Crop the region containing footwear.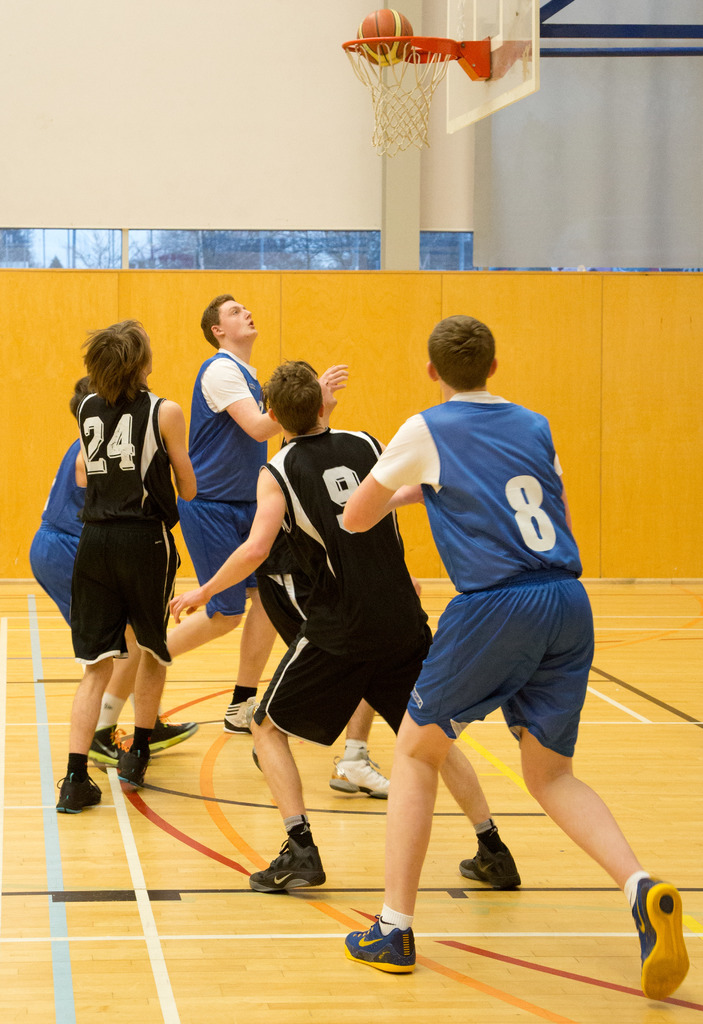
Crop region: [x1=248, y1=833, x2=328, y2=886].
